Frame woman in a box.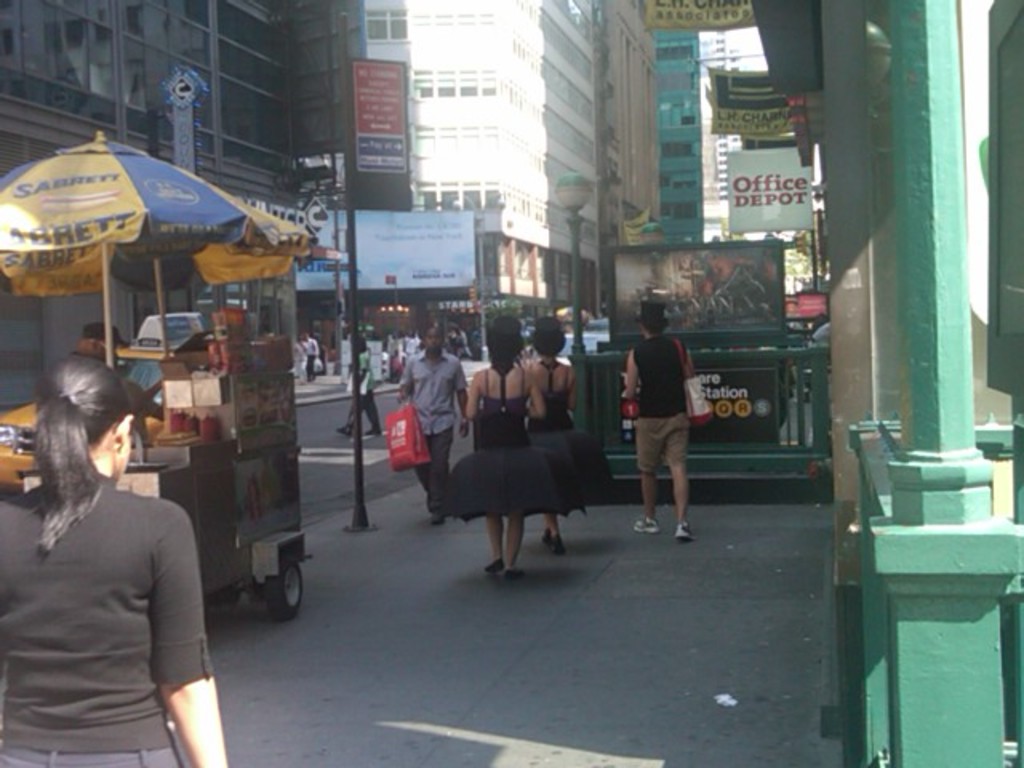
detection(523, 320, 578, 557).
